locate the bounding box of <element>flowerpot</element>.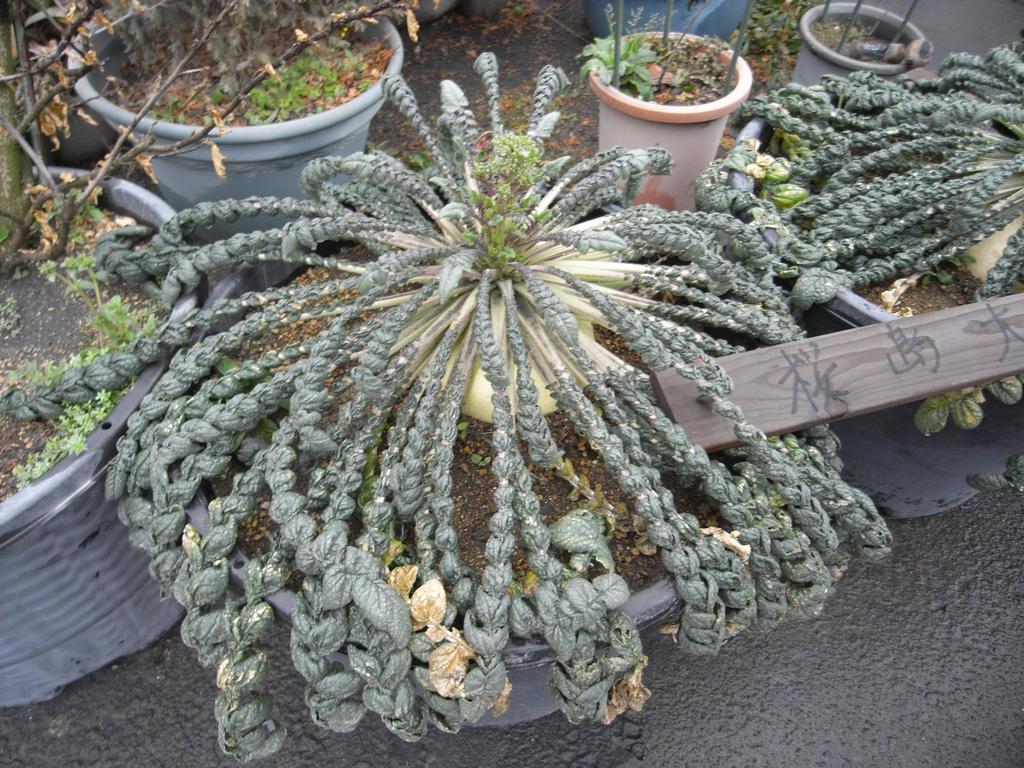
Bounding box: pyautogui.locateOnScreen(729, 97, 1023, 519).
